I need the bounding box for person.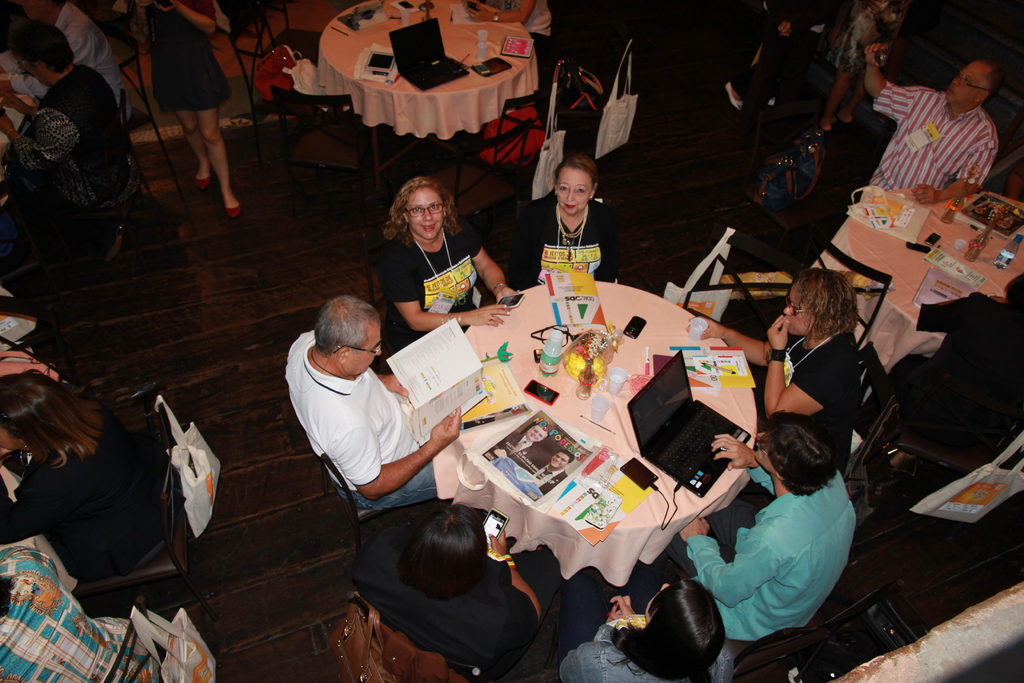
Here it is: box(0, 367, 174, 577).
